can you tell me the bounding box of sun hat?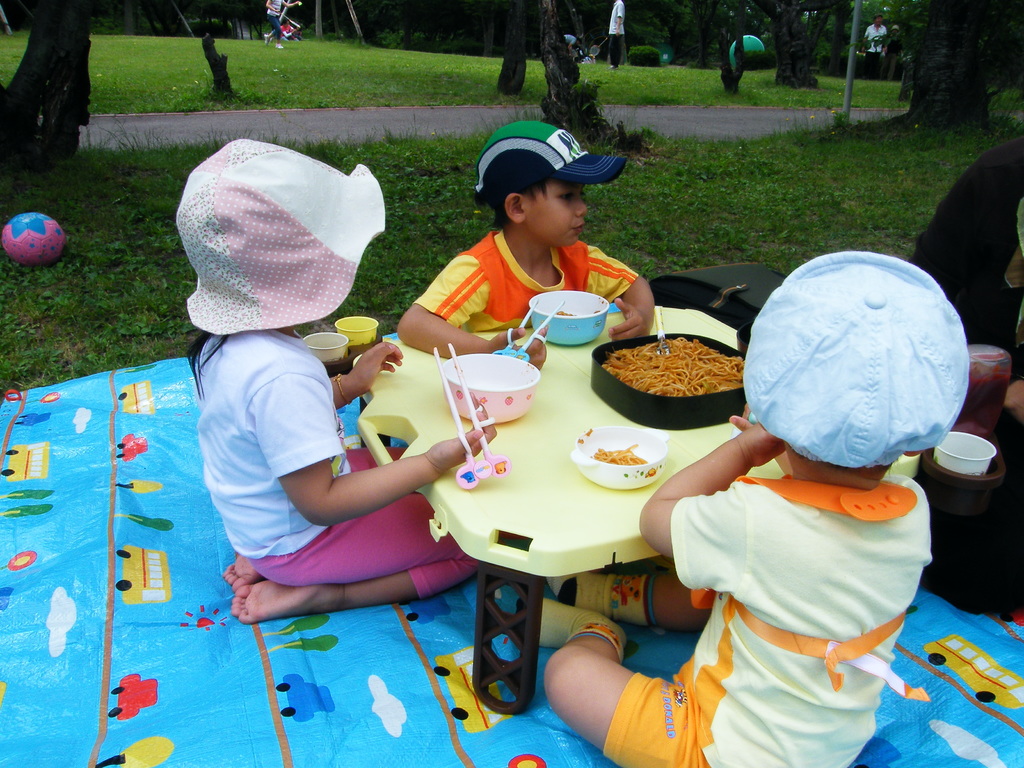
x1=743, y1=244, x2=980, y2=474.
